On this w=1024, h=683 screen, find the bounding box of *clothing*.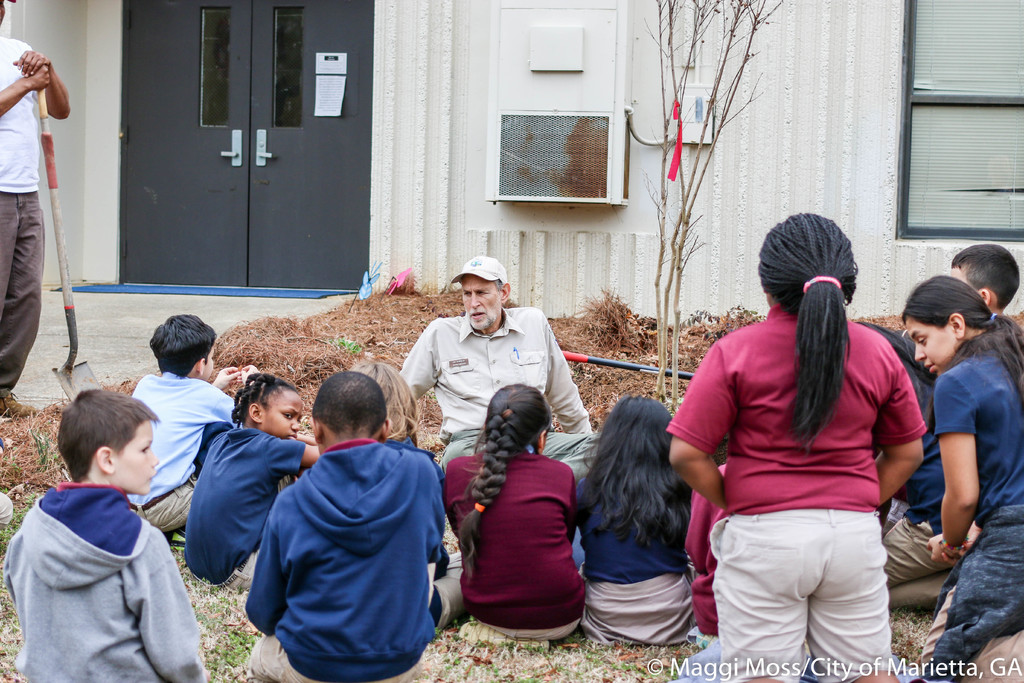
Bounding box: [0,37,45,397].
